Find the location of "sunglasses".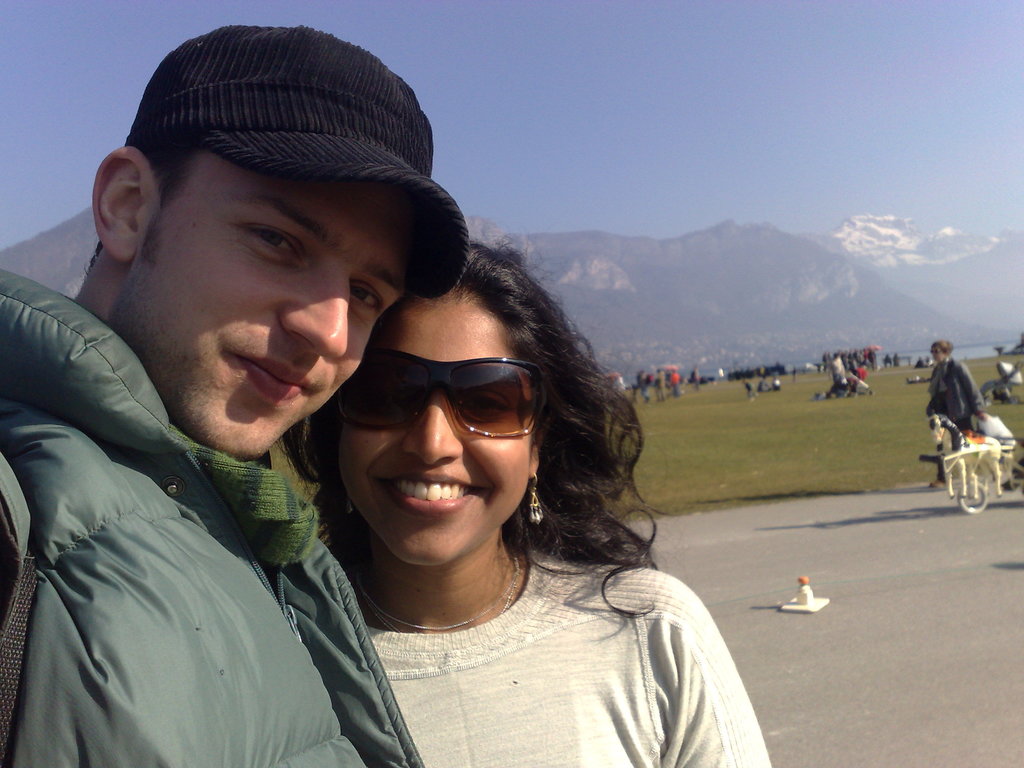
Location: (left=334, top=348, right=547, bottom=439).
